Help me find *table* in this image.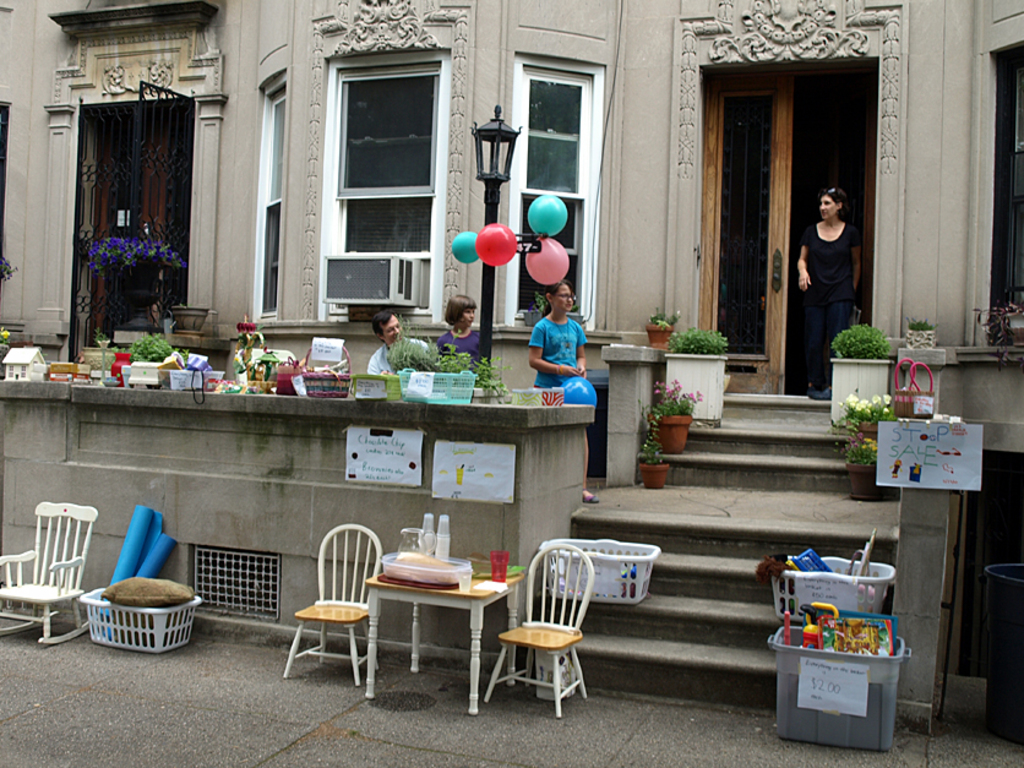
Found it: bbox=[364, 551, 529, 712].
